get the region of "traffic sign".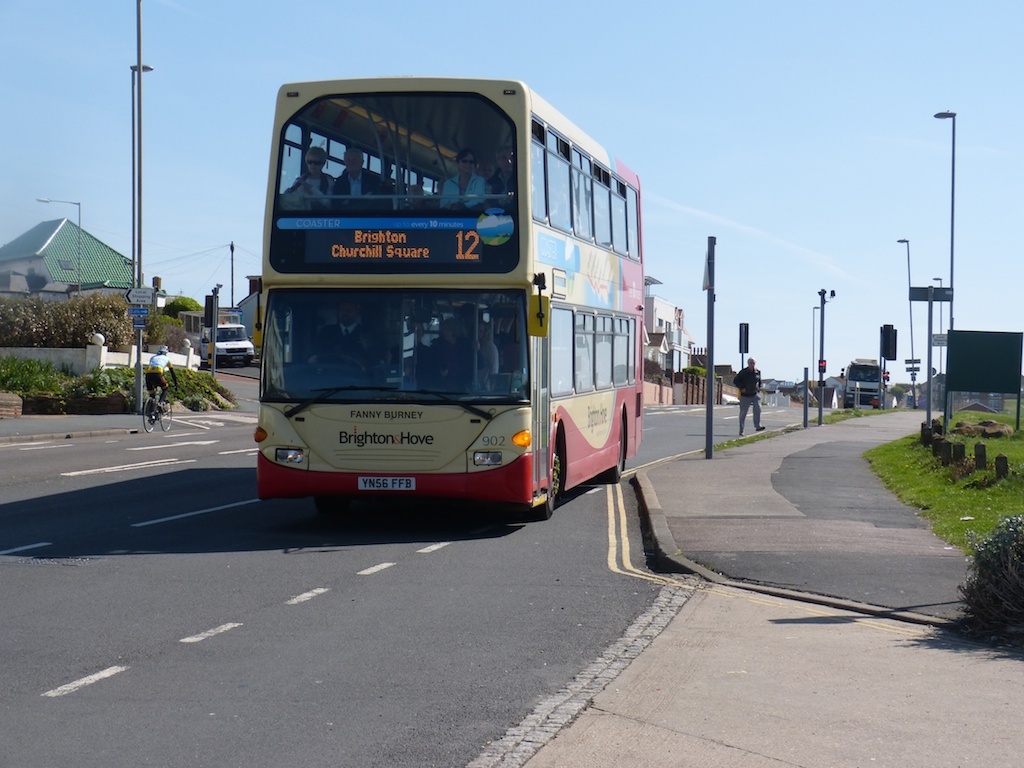
[131, 321, 149, 331].
